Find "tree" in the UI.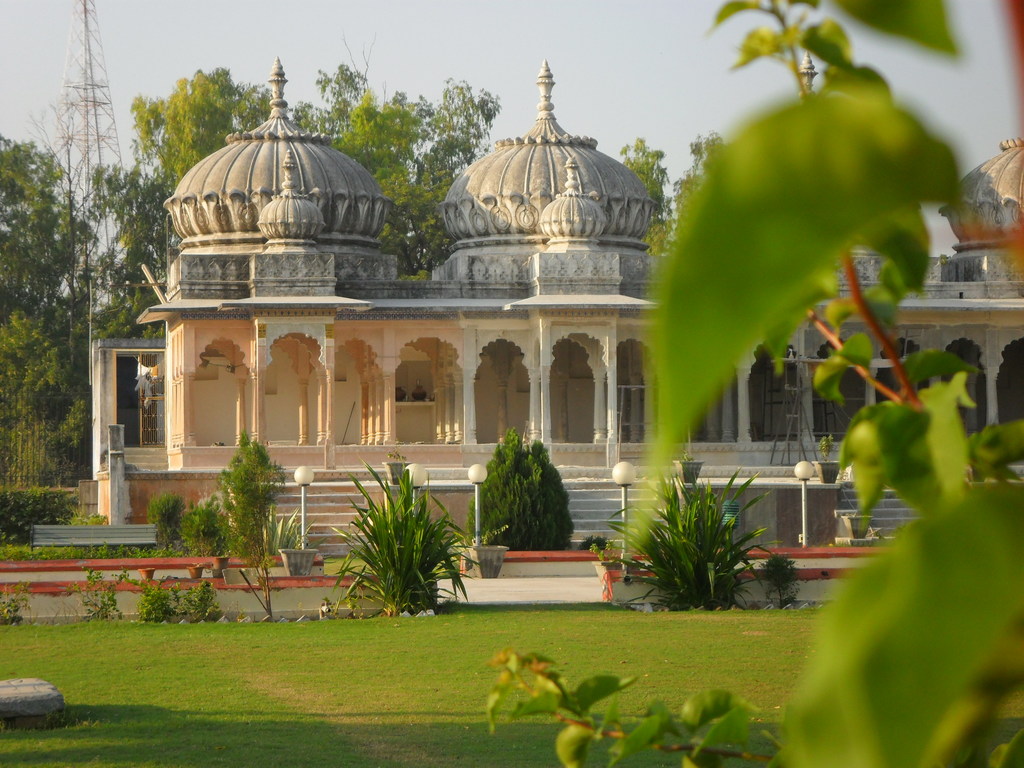
UI element at select_region(471, 426, 575, 550).
